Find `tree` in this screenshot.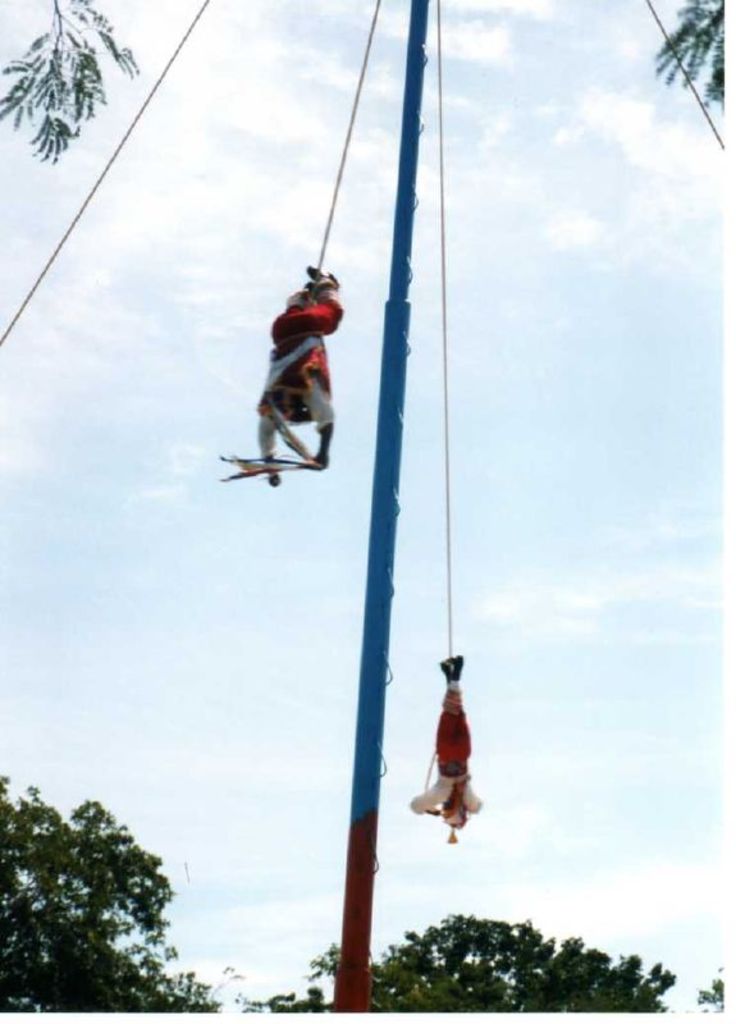
The bounding box for `tree` is 233/906/722/1010.
